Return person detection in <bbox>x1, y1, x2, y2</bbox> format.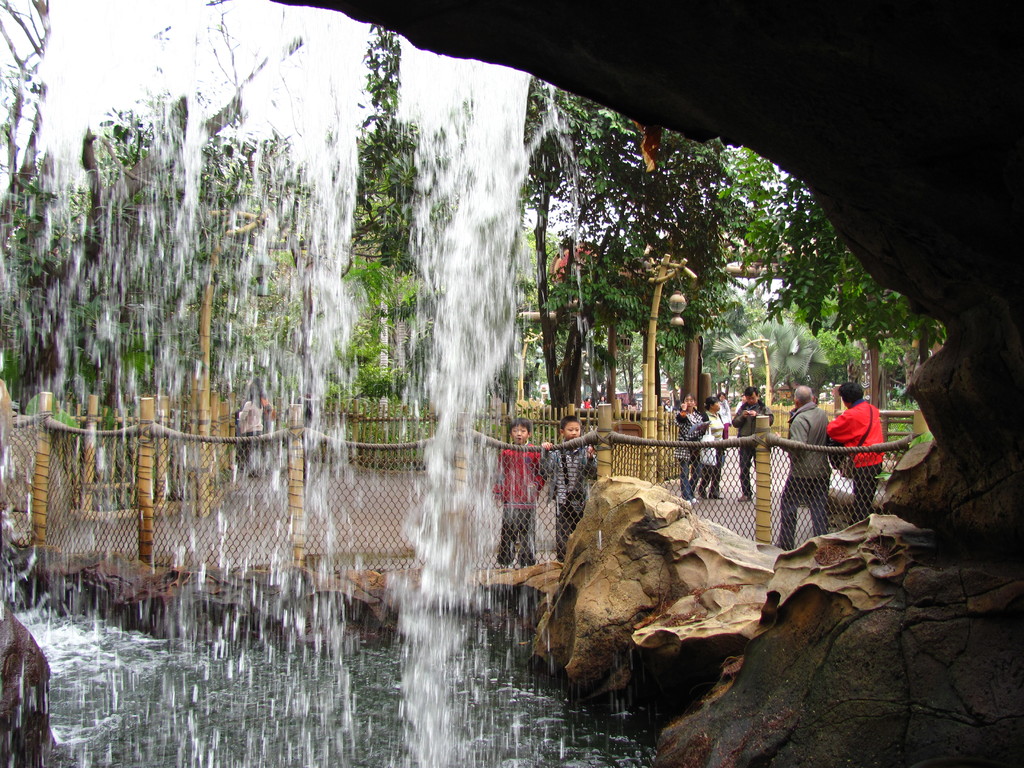
<bbox>823, 376, 884, 540</bbox>.
